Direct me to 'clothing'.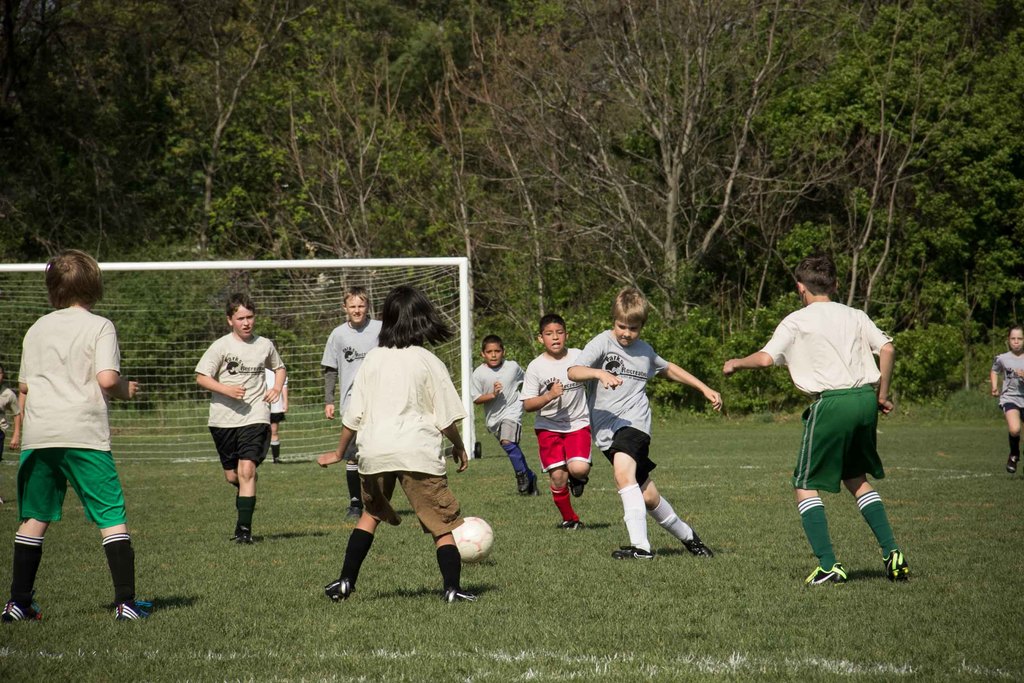
Direction: l=752, t=284, r=900, b=541.
